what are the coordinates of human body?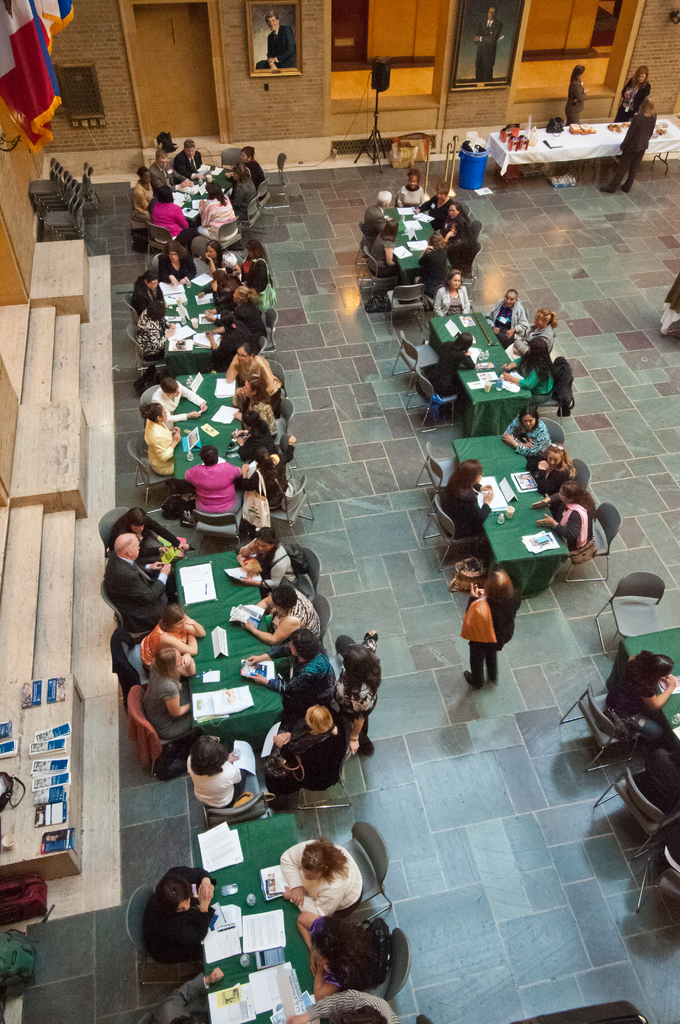
bbox=[278, 831, 364, 914].
